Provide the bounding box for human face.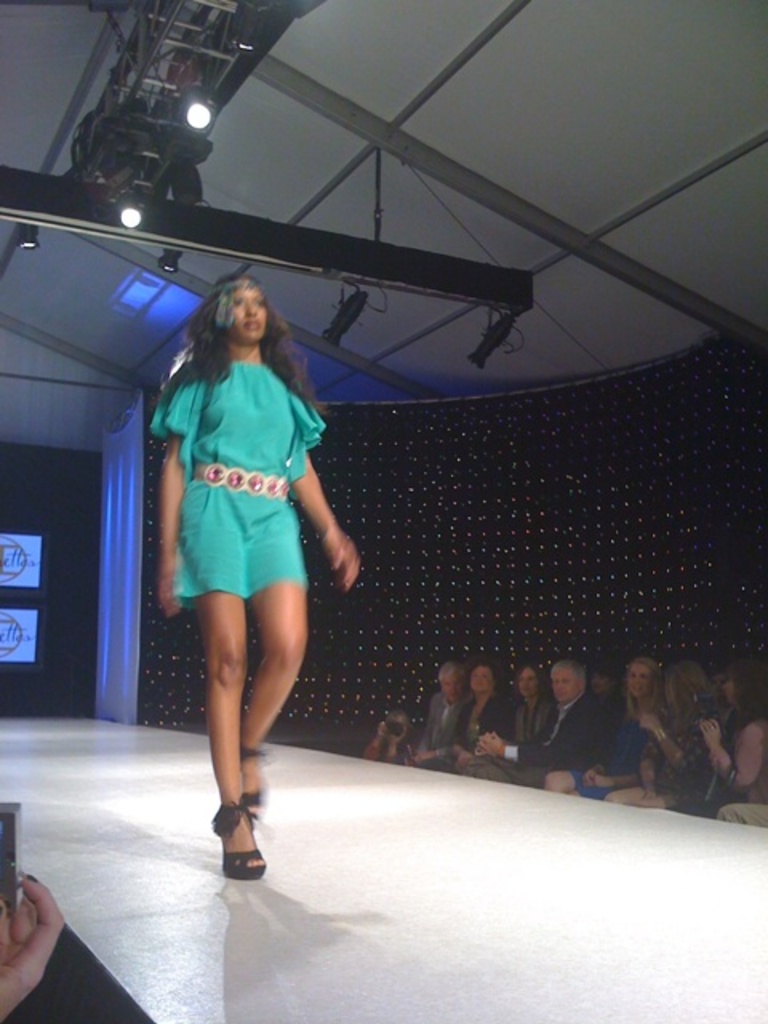
[left=517, top=662, right=542, bottom=699].
